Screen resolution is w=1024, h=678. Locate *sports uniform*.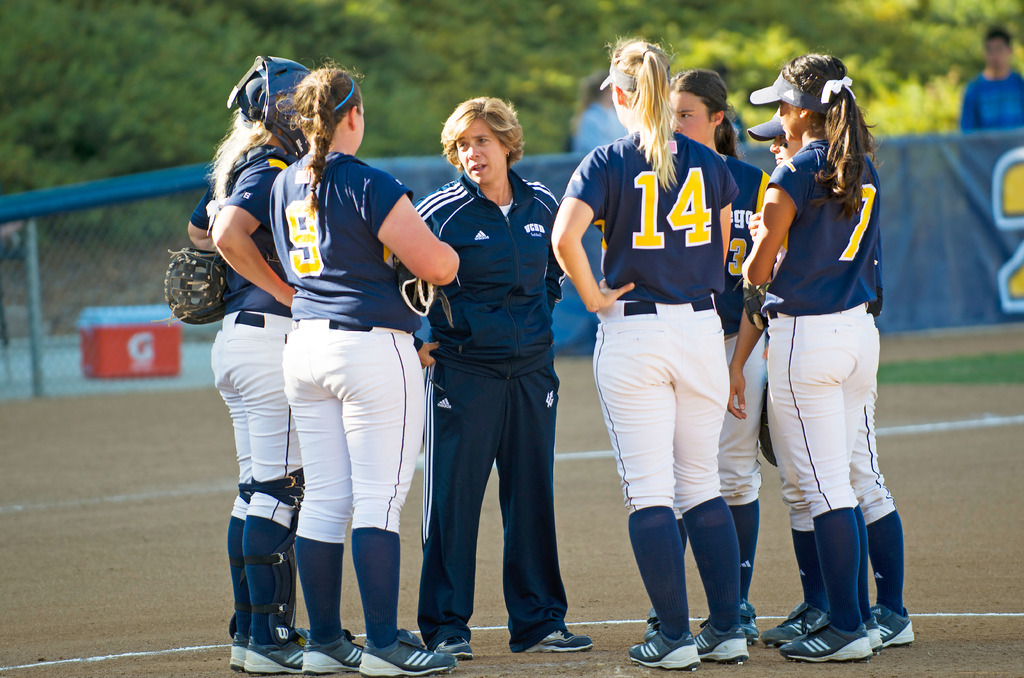
(left=412, top=172, right=566, bottom=629).
